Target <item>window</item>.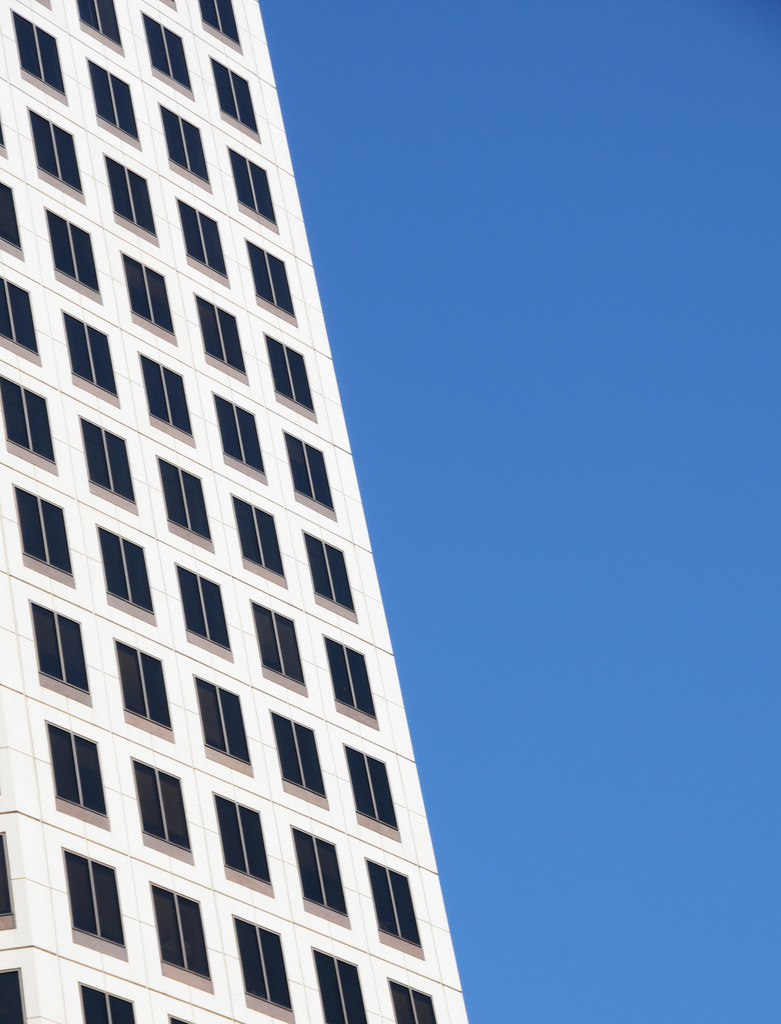
Target region: Rect(133, 756, 197, 868).
